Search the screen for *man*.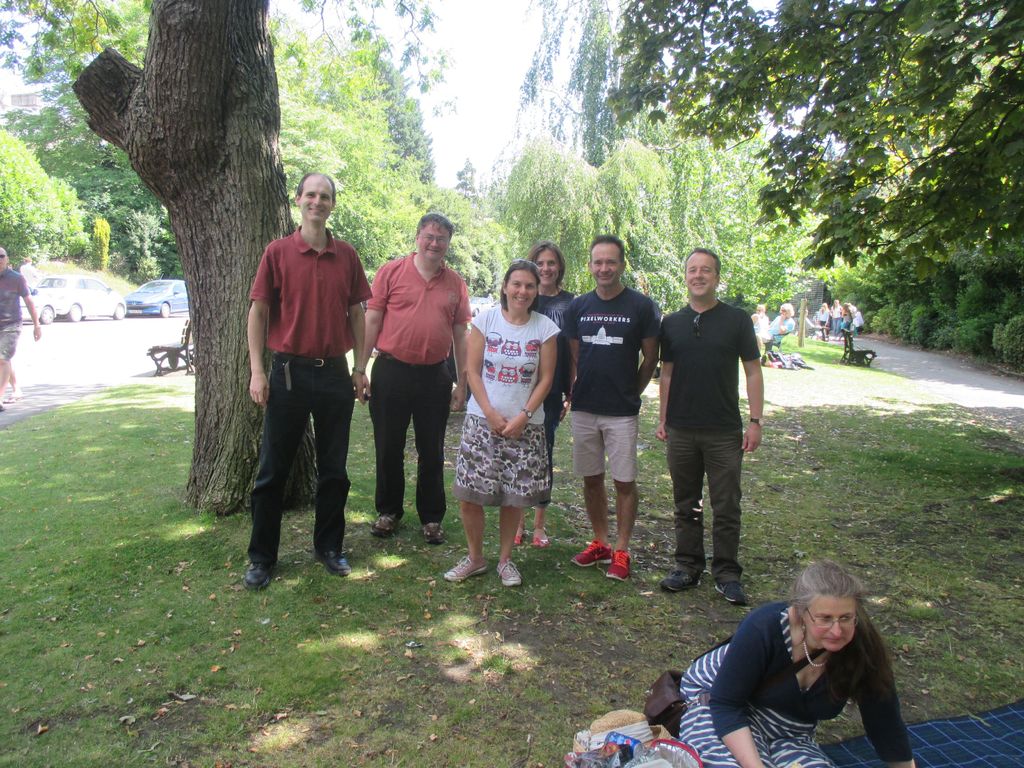
Found at 20,253,34,305.
